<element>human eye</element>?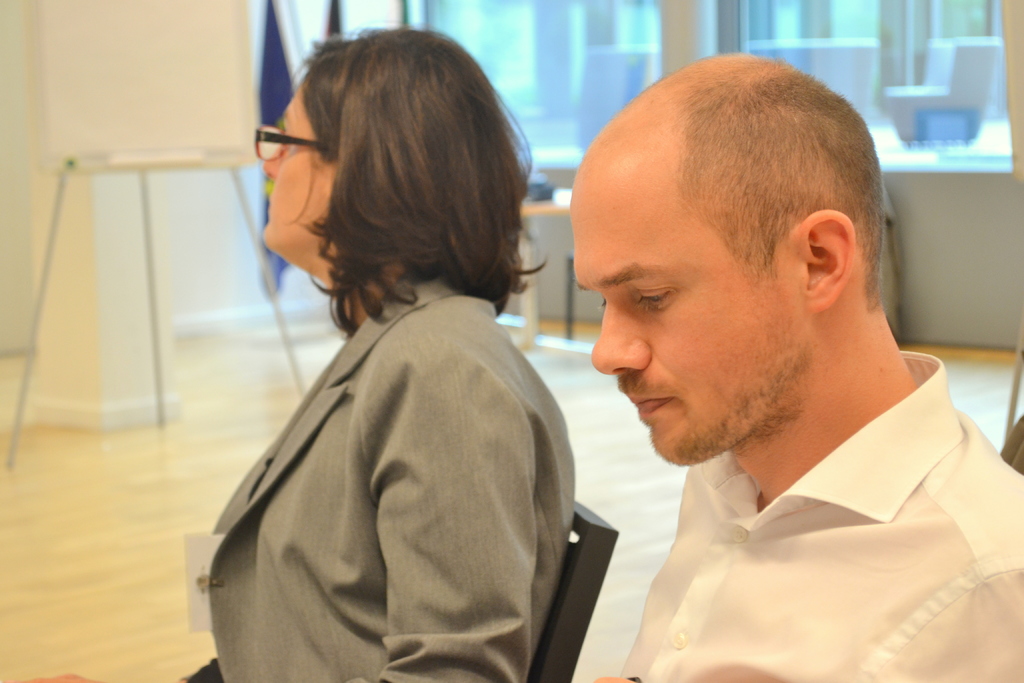
(632,280,676,317)
